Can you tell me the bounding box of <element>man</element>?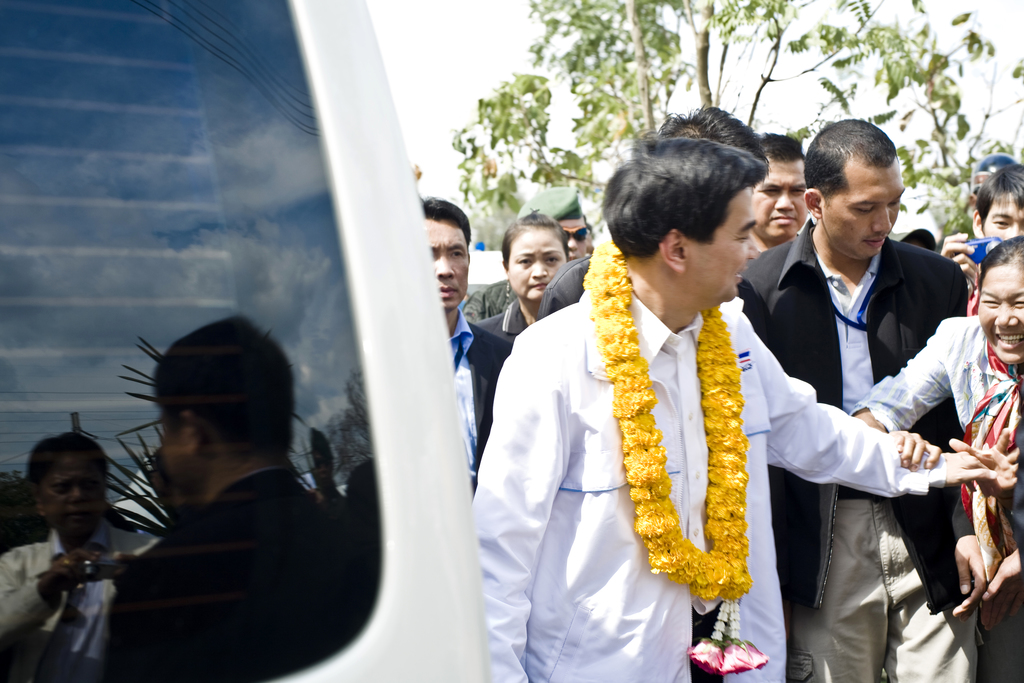
box=[535, 107, 766, 320].
